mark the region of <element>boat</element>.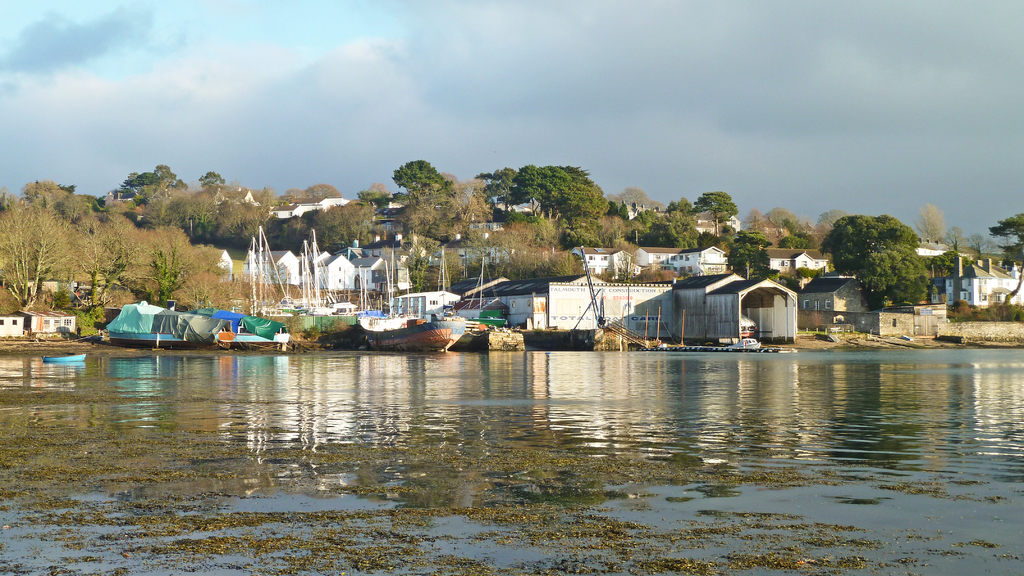
Region: [100, 294, 299, 348].
